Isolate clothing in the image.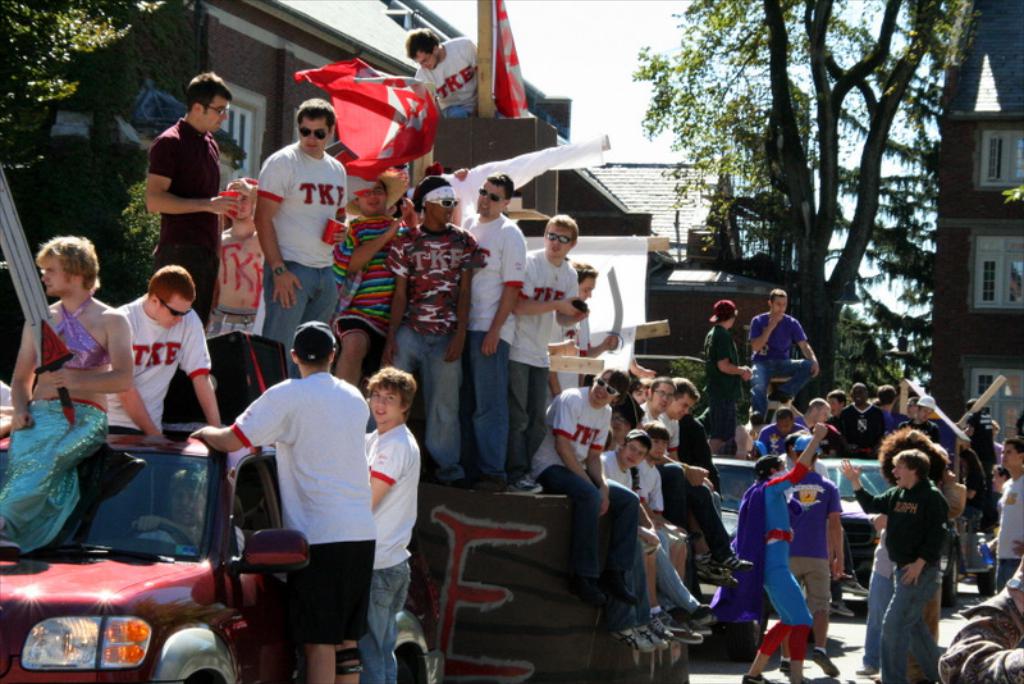
Isolated region: box(253, 146, 344, 272).
